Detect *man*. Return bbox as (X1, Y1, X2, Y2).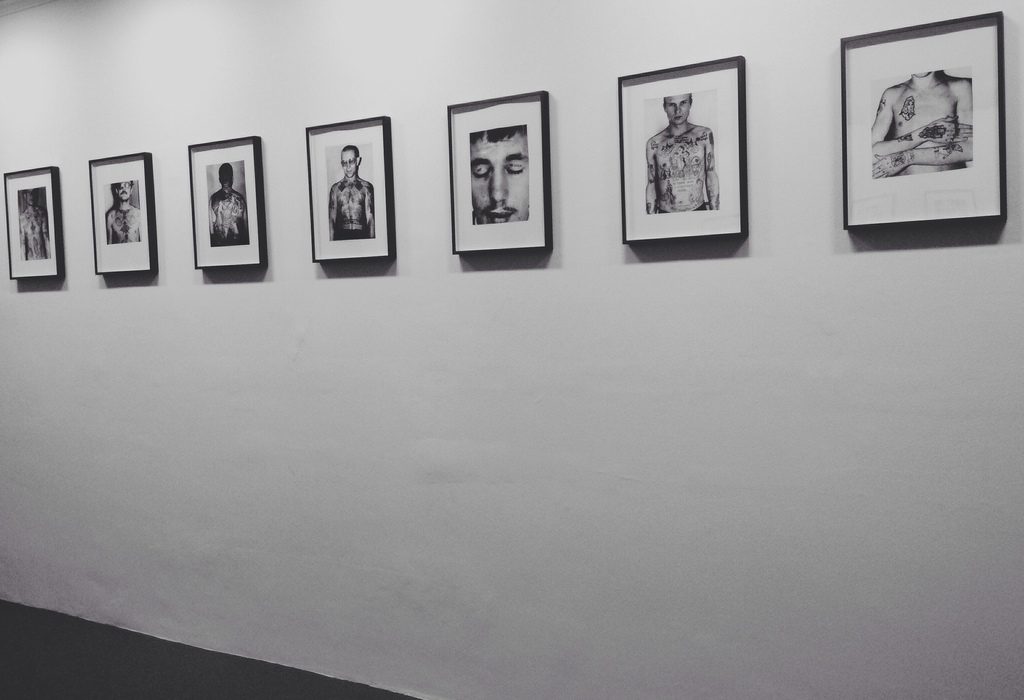
(471, 124, 530, 225).
